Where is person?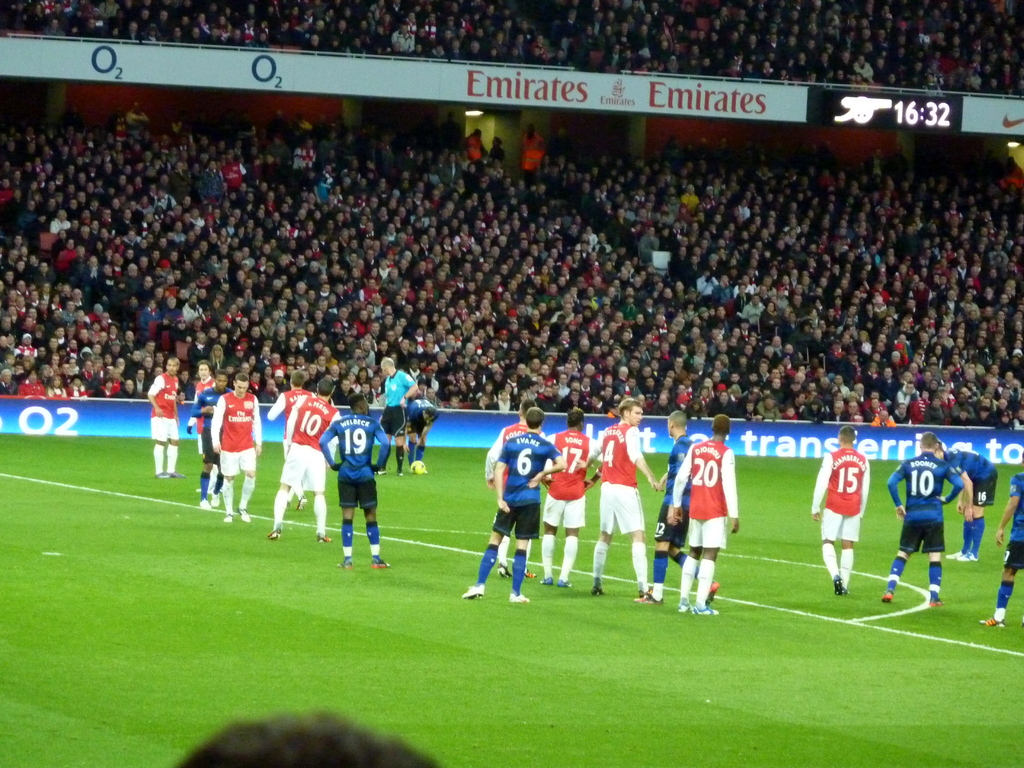
[196, 383, 243, 509].
